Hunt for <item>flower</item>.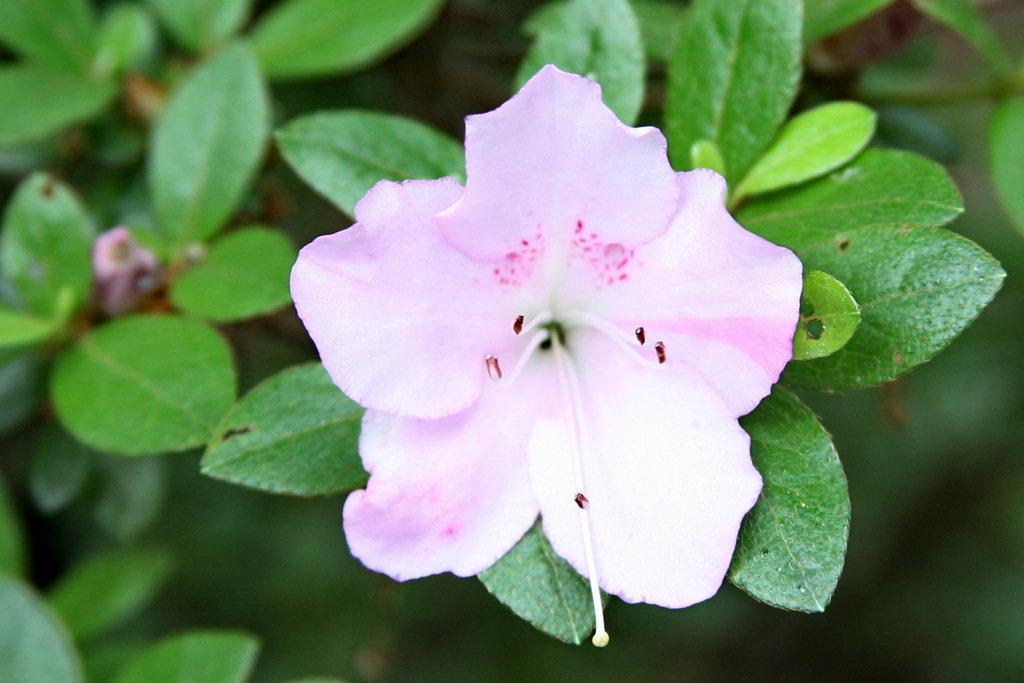
Hunted down at 301 62 842 637.
